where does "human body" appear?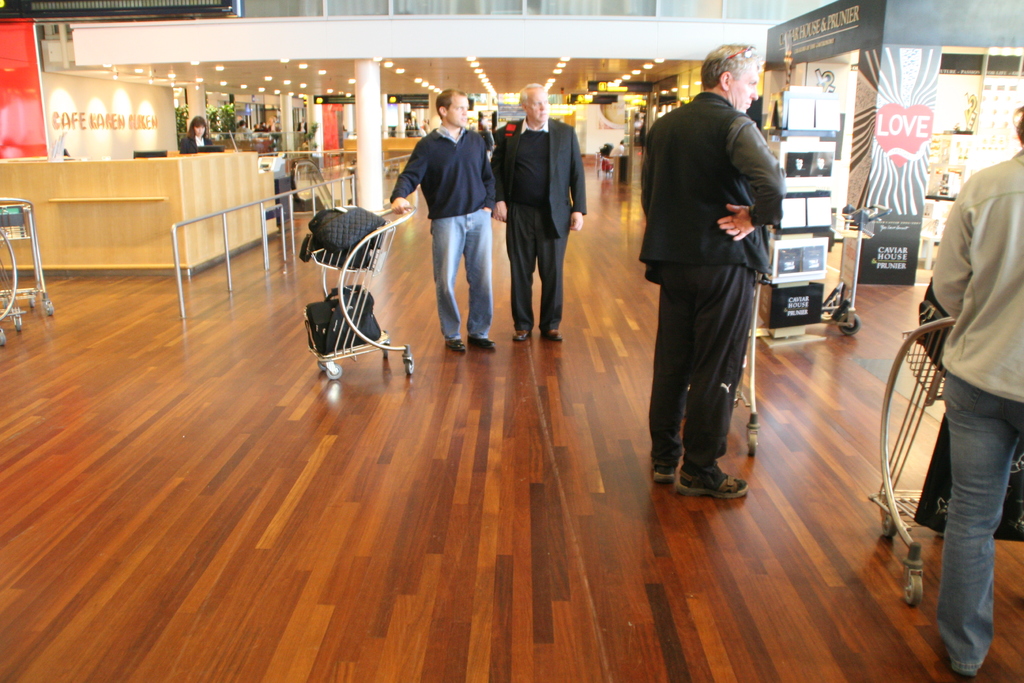
Appears at [878,82,1023,633].
